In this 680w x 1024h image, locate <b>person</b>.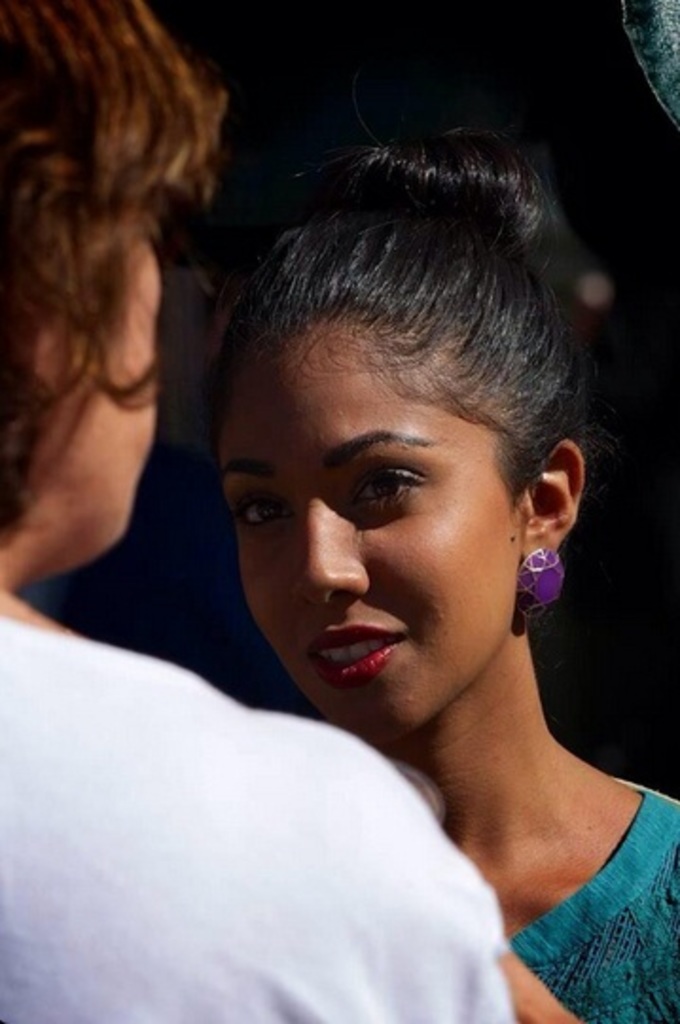
Bounding box: l=0, t=0, r=515, b=1022.
